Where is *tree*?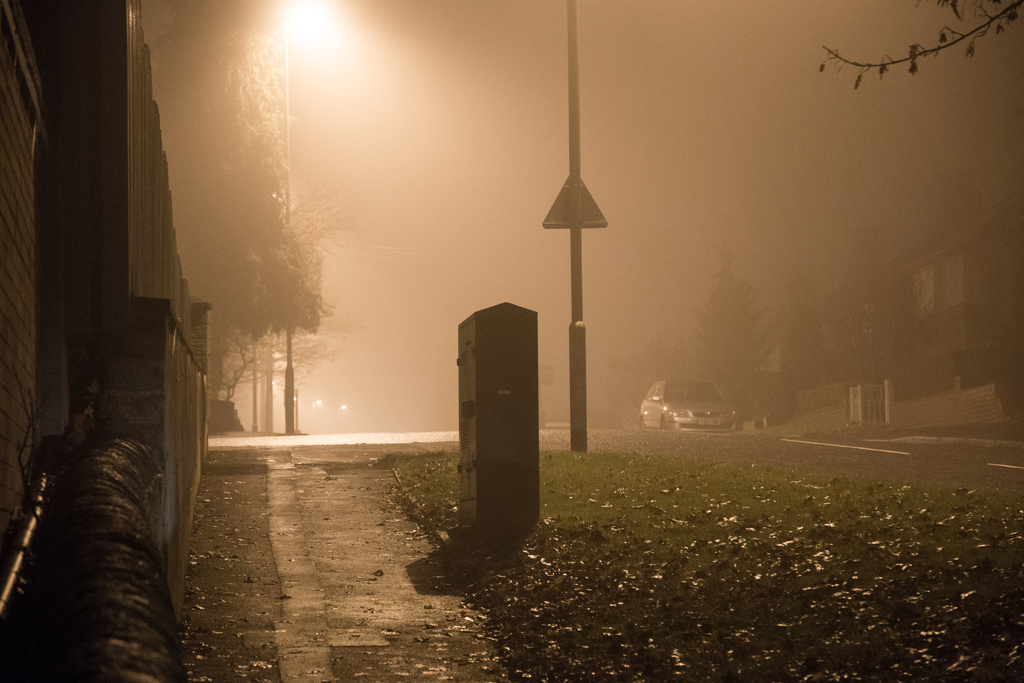
pyautogui.locateOnScreen(820, 0, 1023, 95).
